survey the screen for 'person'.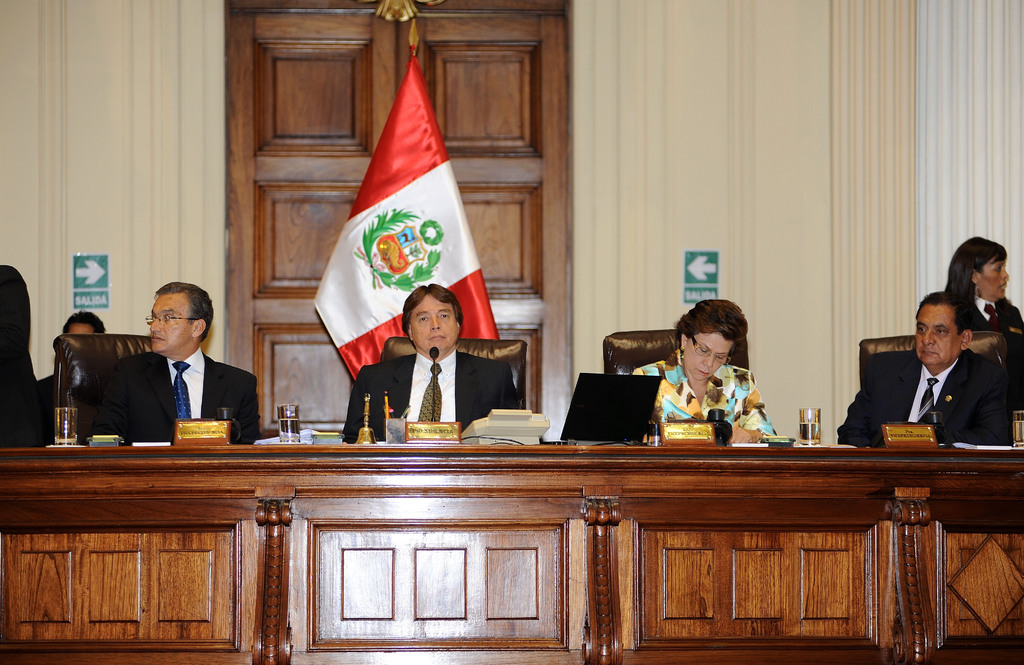
Survey found: 946,238,1023,413.
